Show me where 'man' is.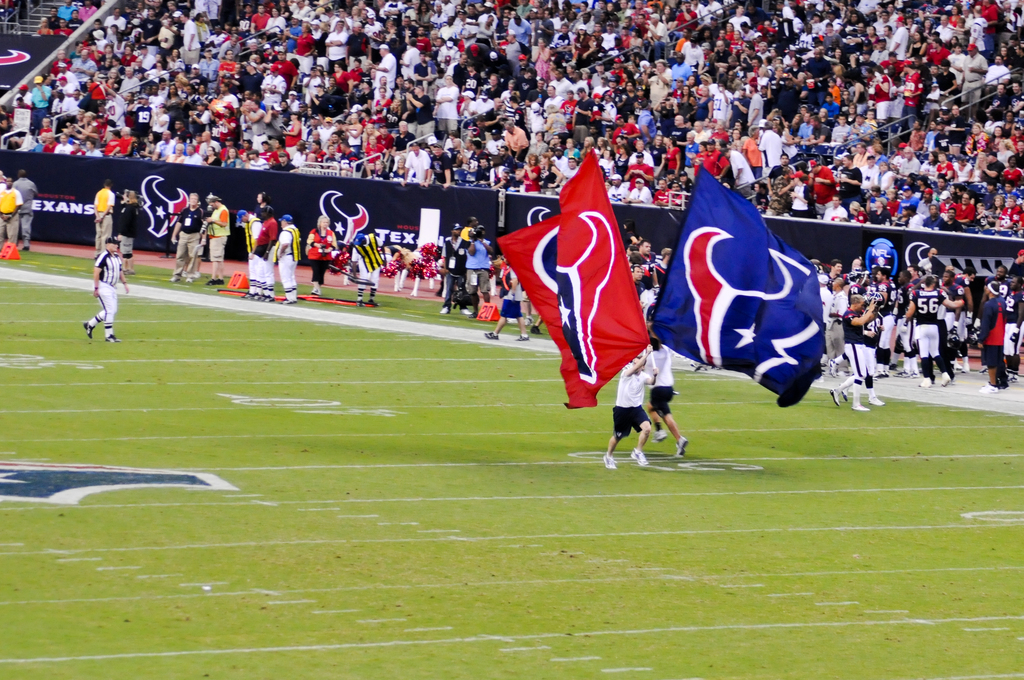
'man' is at x1=810 y1=257 x2=868 y2=287.
